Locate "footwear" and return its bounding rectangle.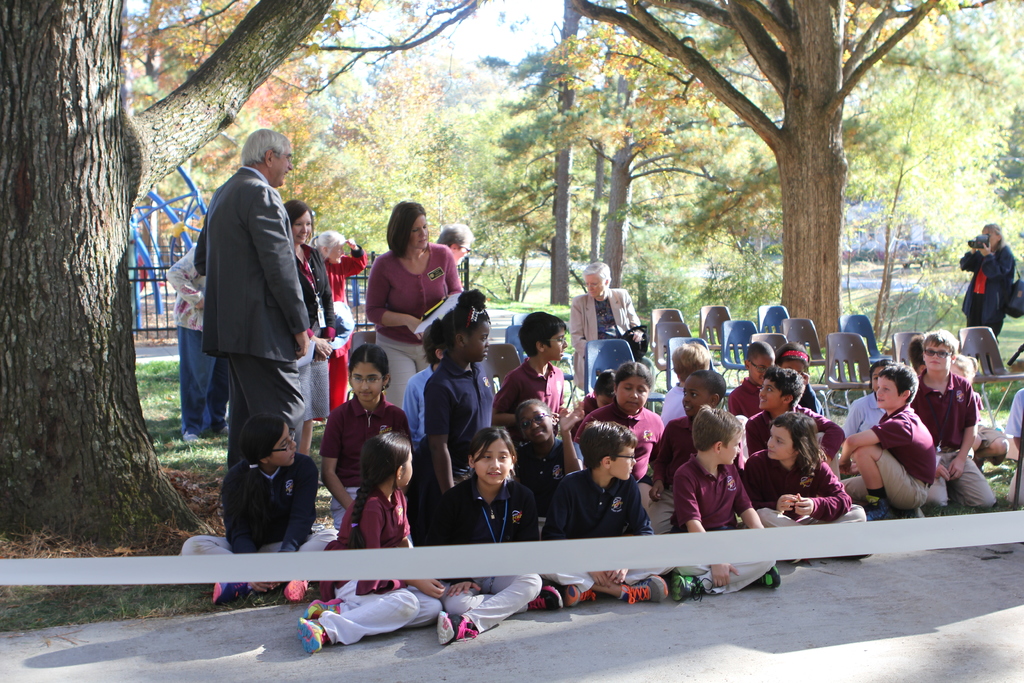
x1=526, y1=585, x2=563, y2=611.
